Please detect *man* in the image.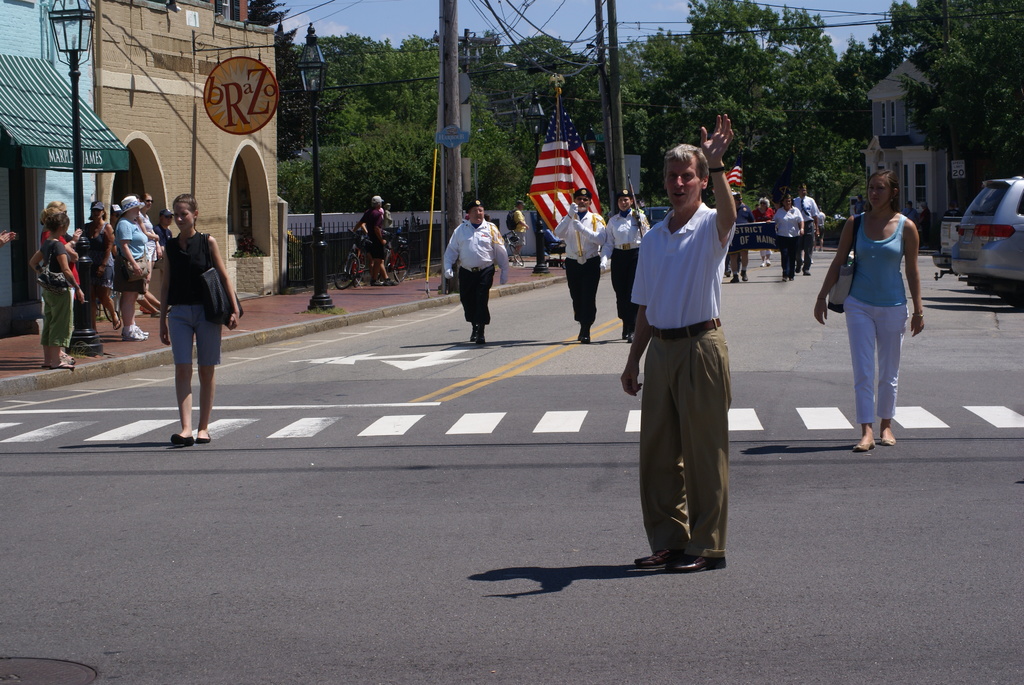
[623,139,751,578].
